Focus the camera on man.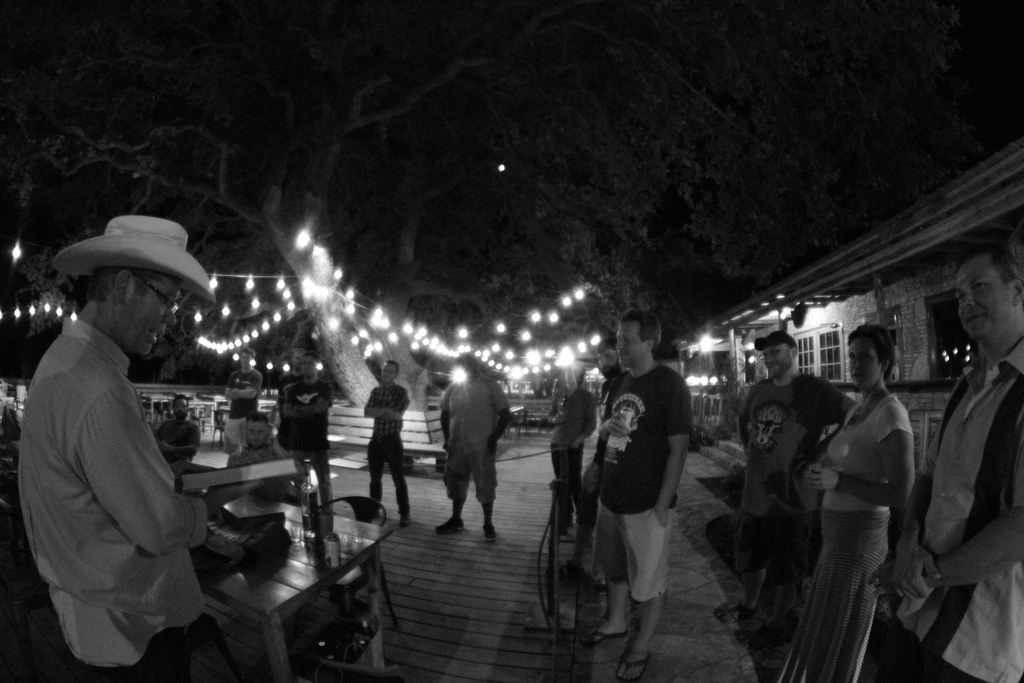
Focus region: crop(546, 335, 630, 595).
